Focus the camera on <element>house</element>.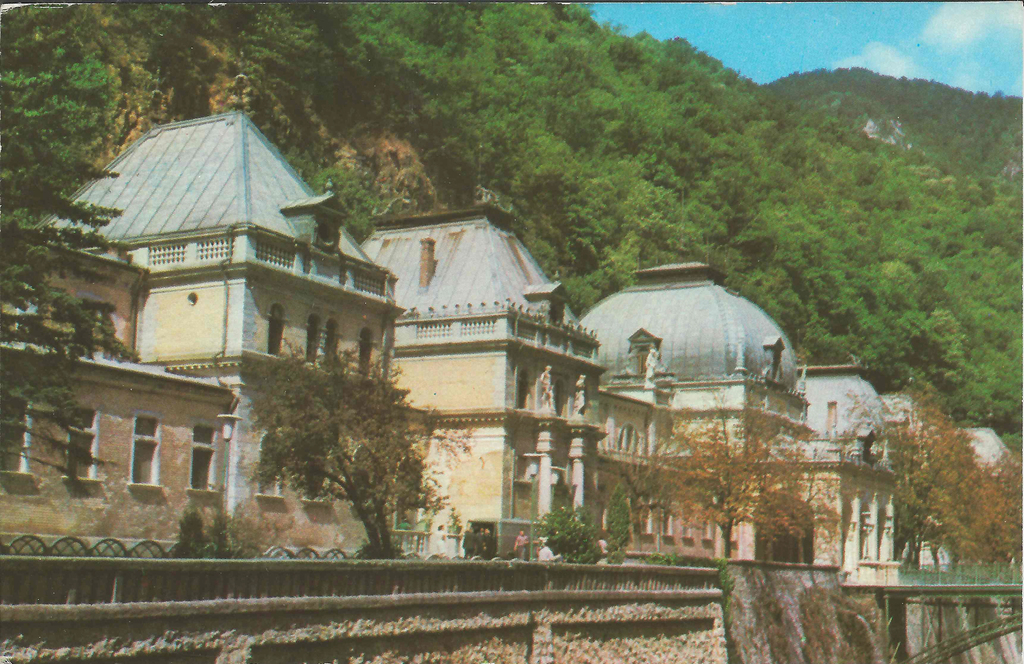
Focus region: [0,218,236,560].
